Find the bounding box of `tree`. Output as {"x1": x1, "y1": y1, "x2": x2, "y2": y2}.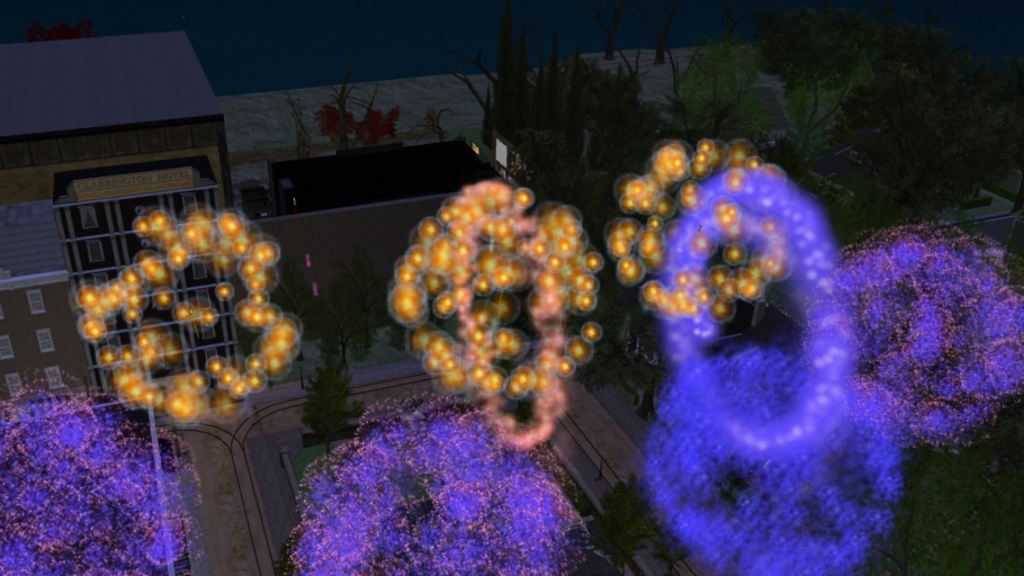
{"x1": 299, "y1": 353, "x2": 362, "y2": 472}.
